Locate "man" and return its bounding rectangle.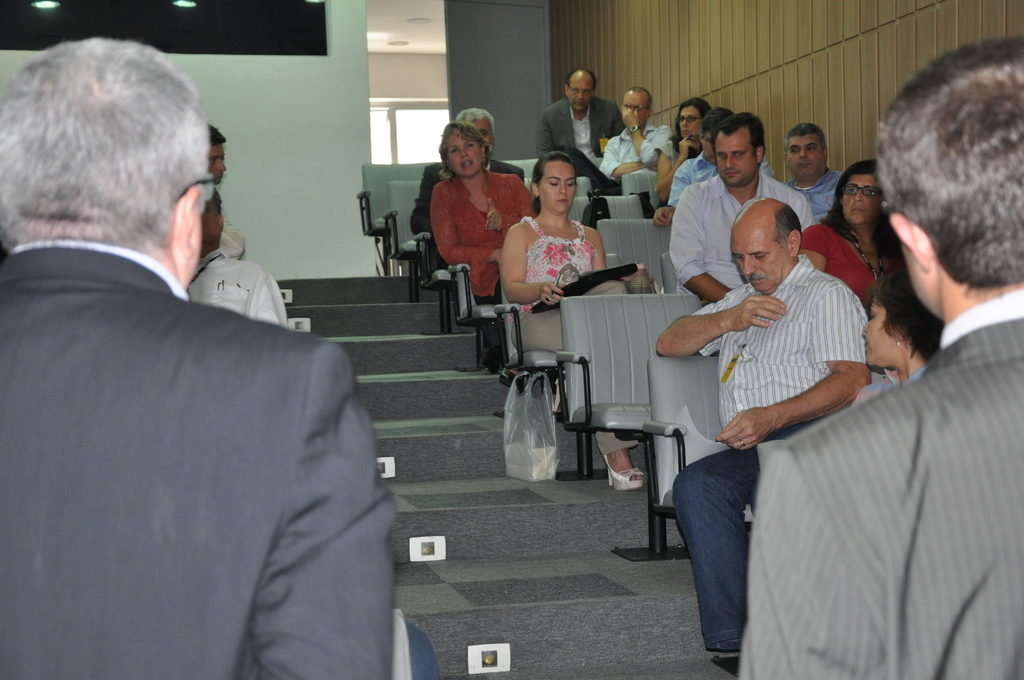
bbox=(207, 126, 228, 185).
